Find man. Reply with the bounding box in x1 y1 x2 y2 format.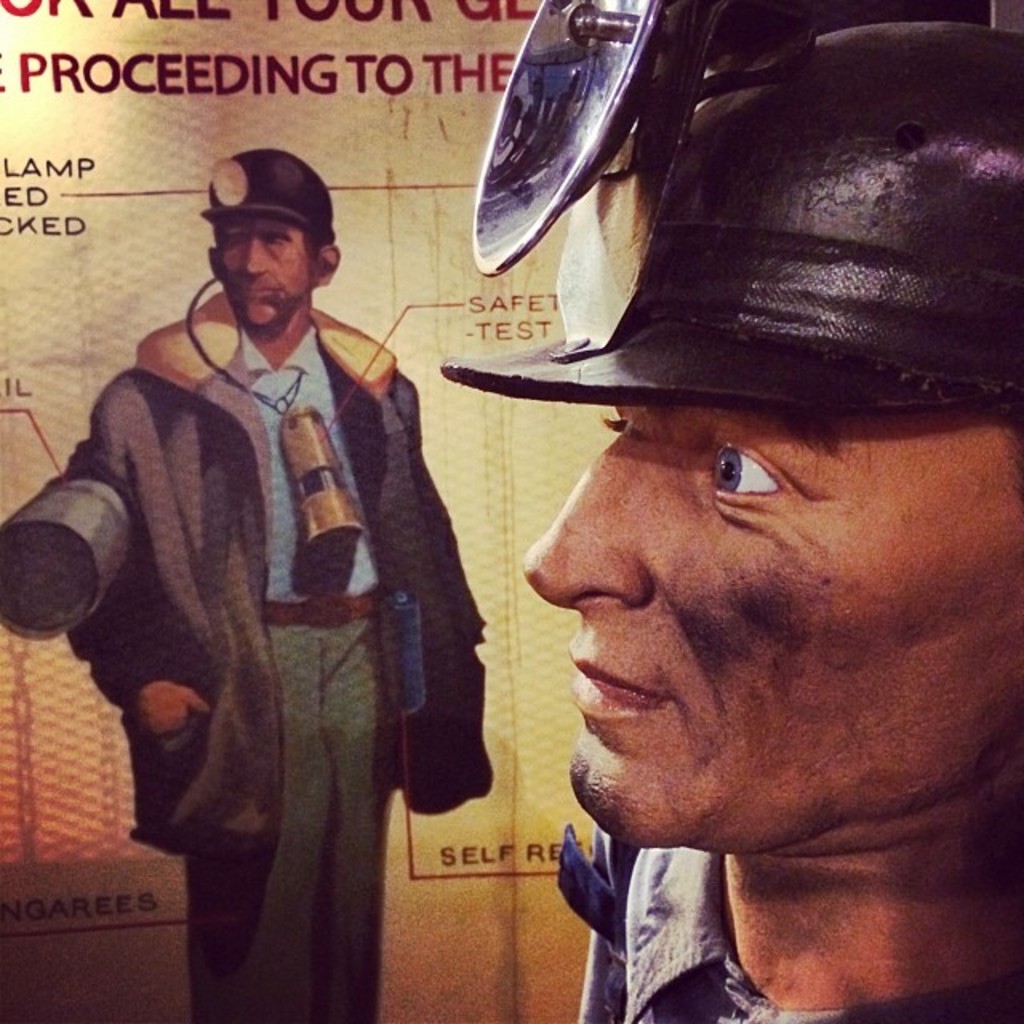
384 77 1023 1023.
